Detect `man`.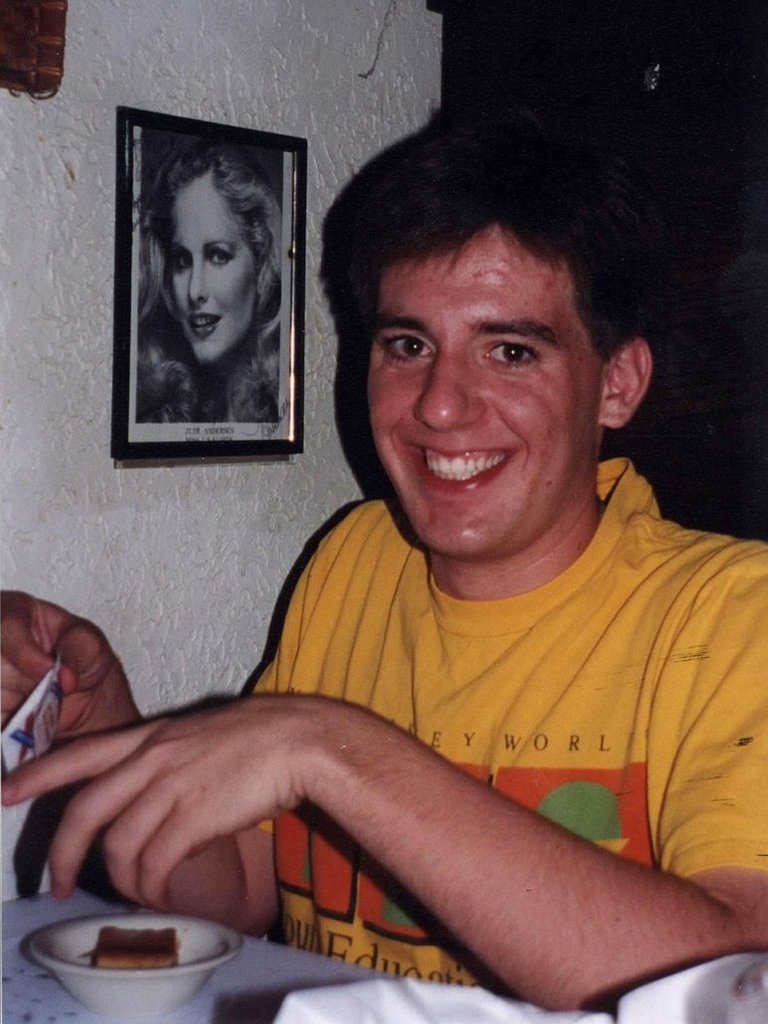
Detected at [x1=102, y1=117, x2=767, y2=1007].
